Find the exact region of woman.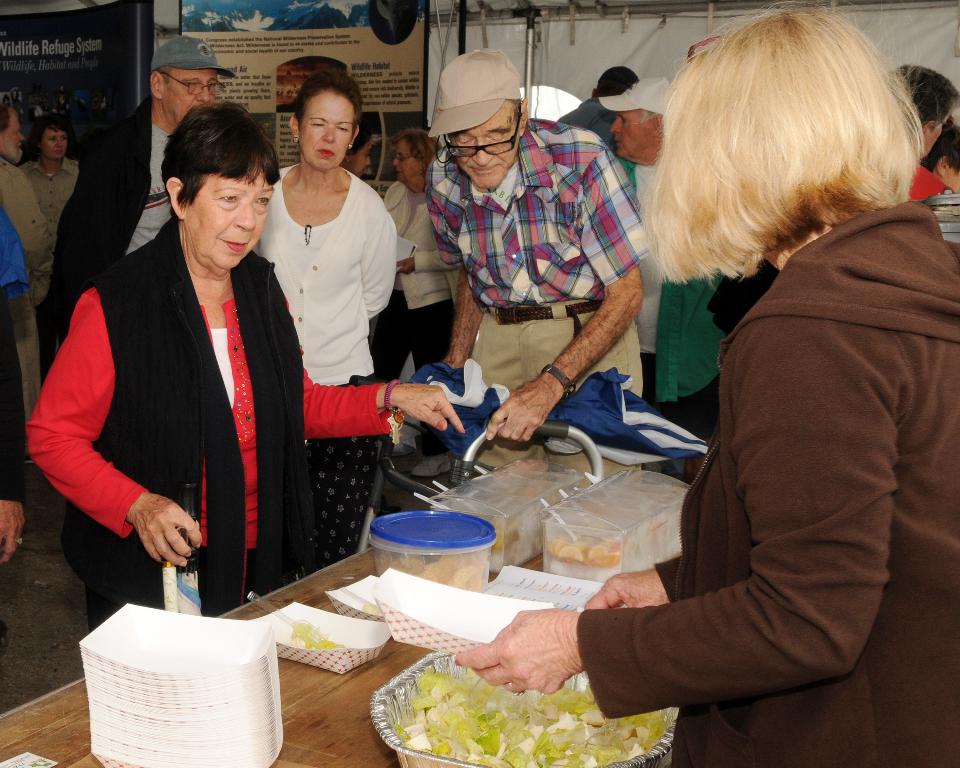
Exact region: (367,132,460,386).
